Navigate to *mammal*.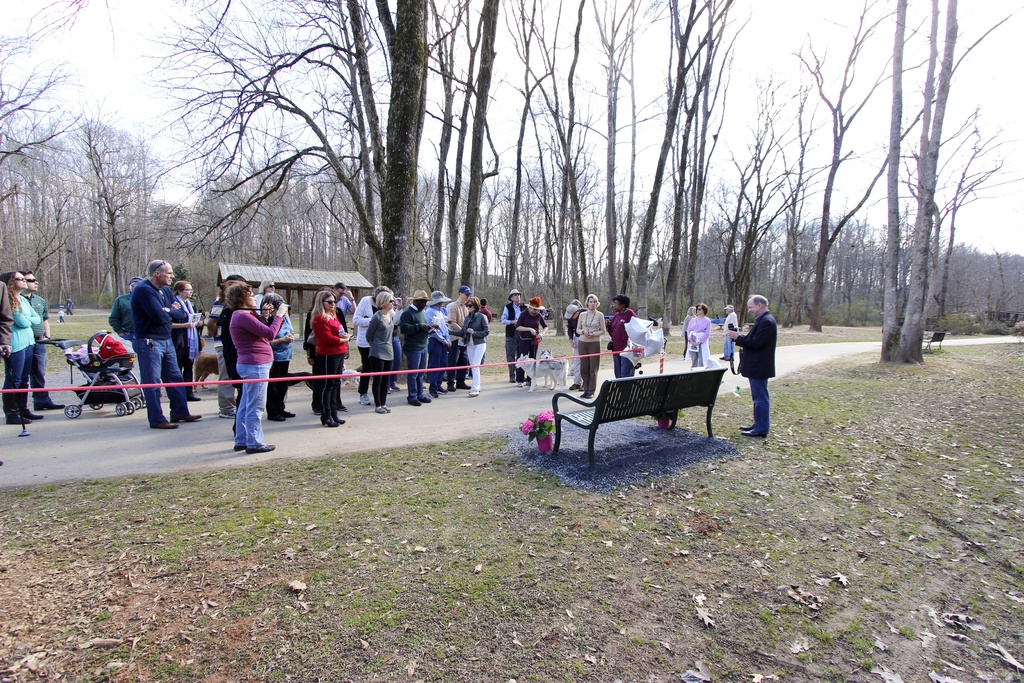
Navigation target: <region>228, 279, 289, 450</region>.
